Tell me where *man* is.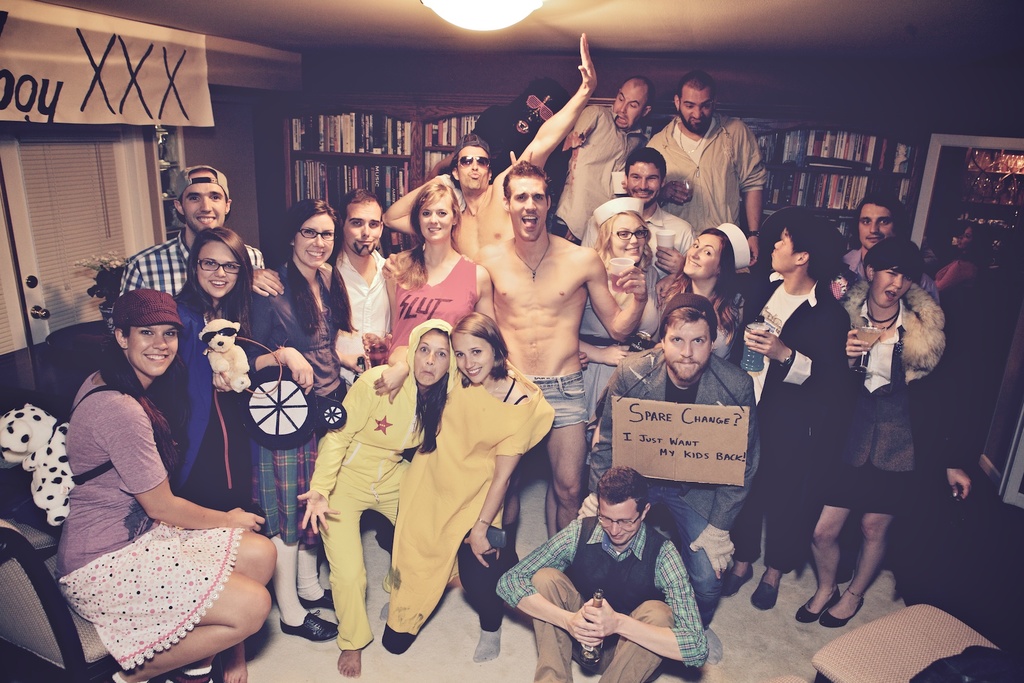
*man* is at {"x1": 379, "y1": 29, "x2": 602, "y2": 252}.
